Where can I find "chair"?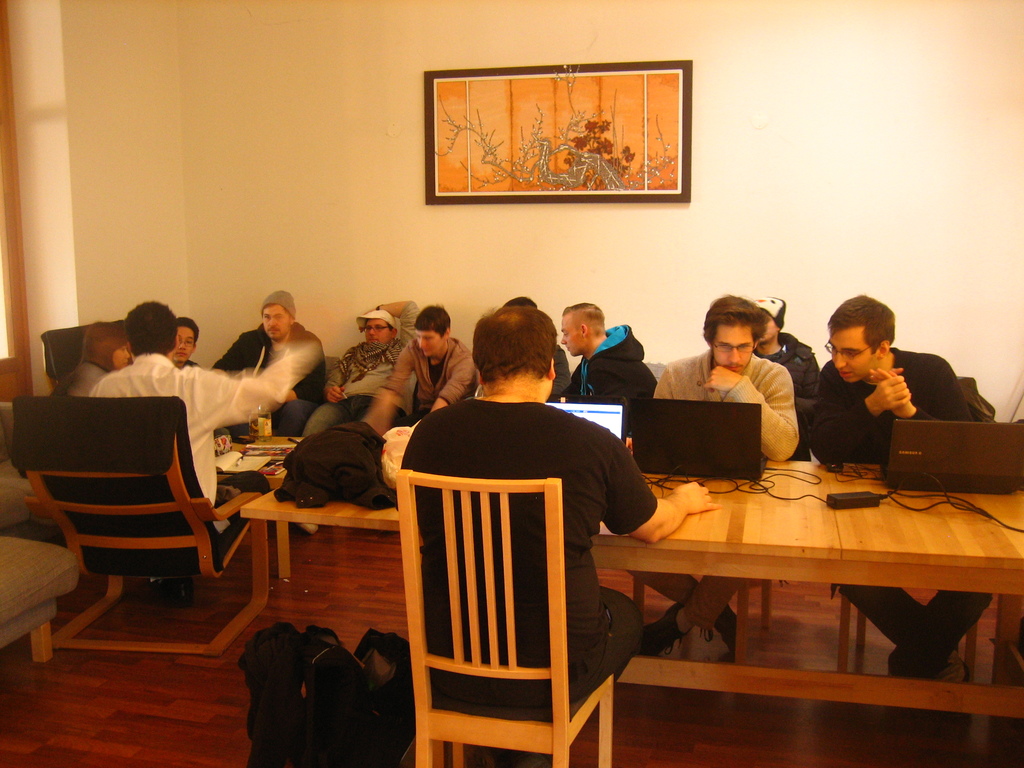
You can find it at (379,453,650,767).
